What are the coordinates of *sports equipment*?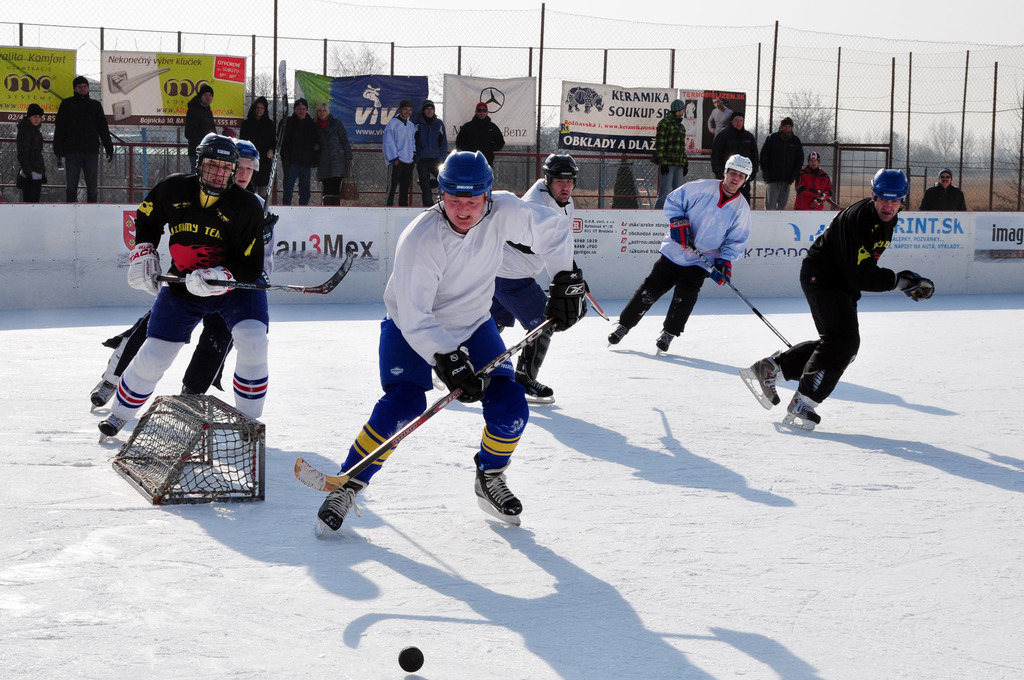
l=111, t=395, r=268, b=507.
